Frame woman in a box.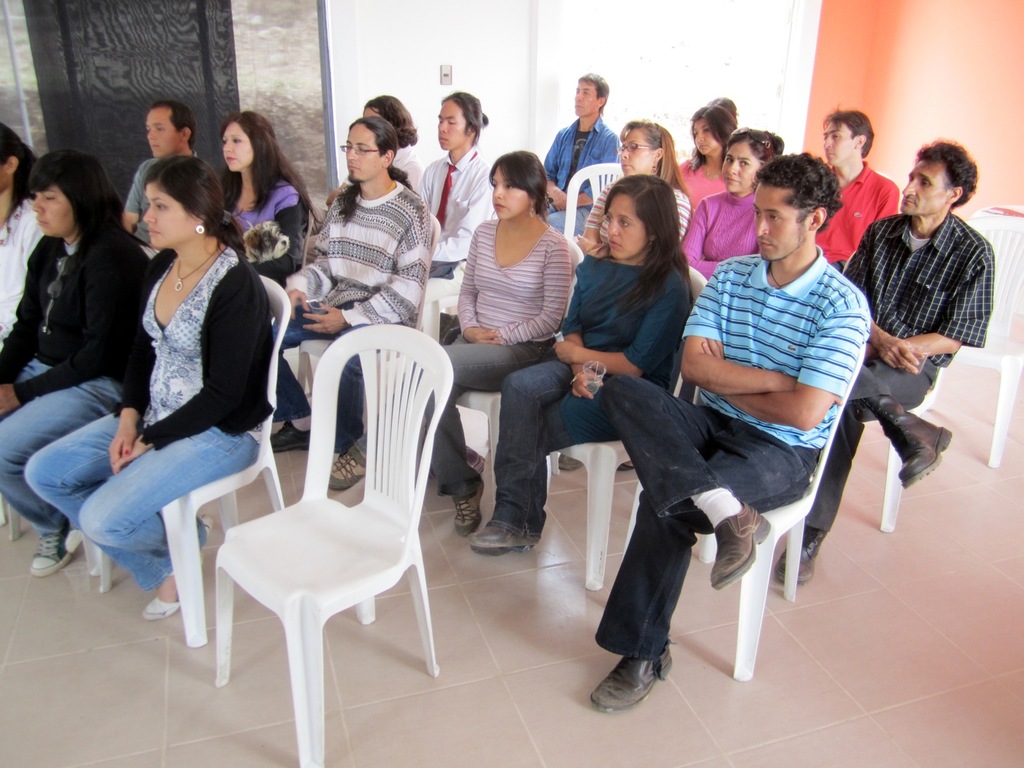
Rect(323, 155, 576, 537).
